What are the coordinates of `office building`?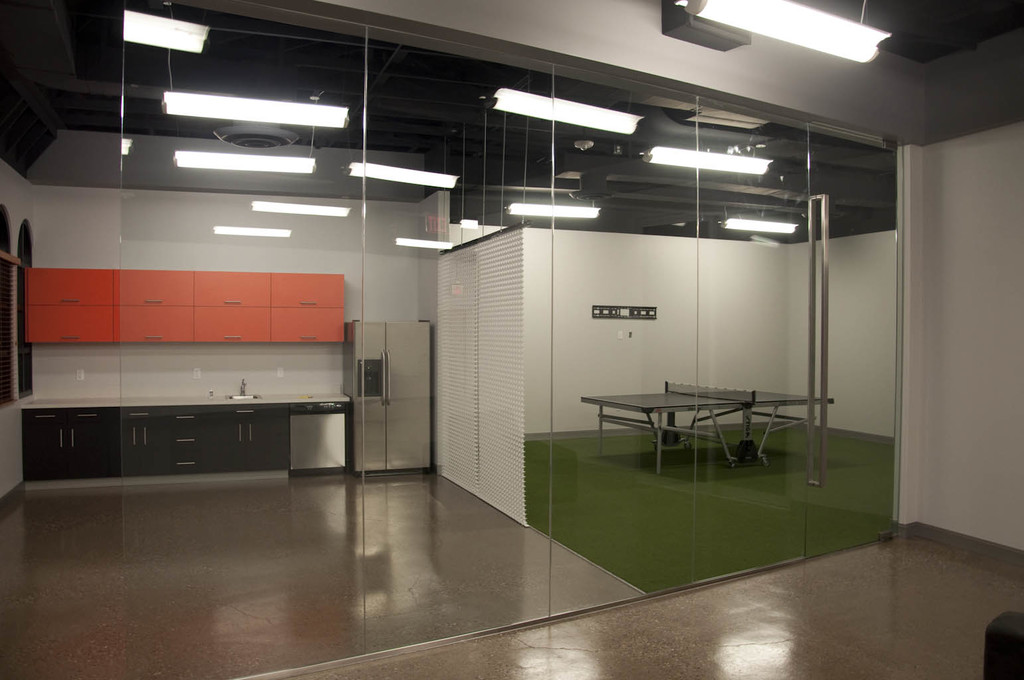
left=0, top=0, right=941, bottom=586.
